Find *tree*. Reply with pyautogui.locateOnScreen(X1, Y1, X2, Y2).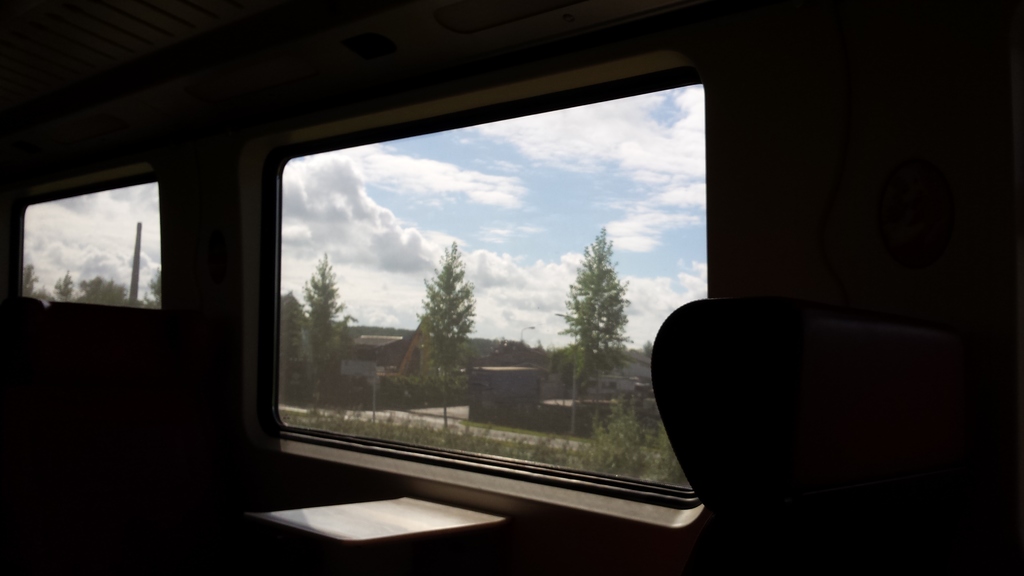
pyautogui.locateOnScreen(296, 251, 356, 413).
